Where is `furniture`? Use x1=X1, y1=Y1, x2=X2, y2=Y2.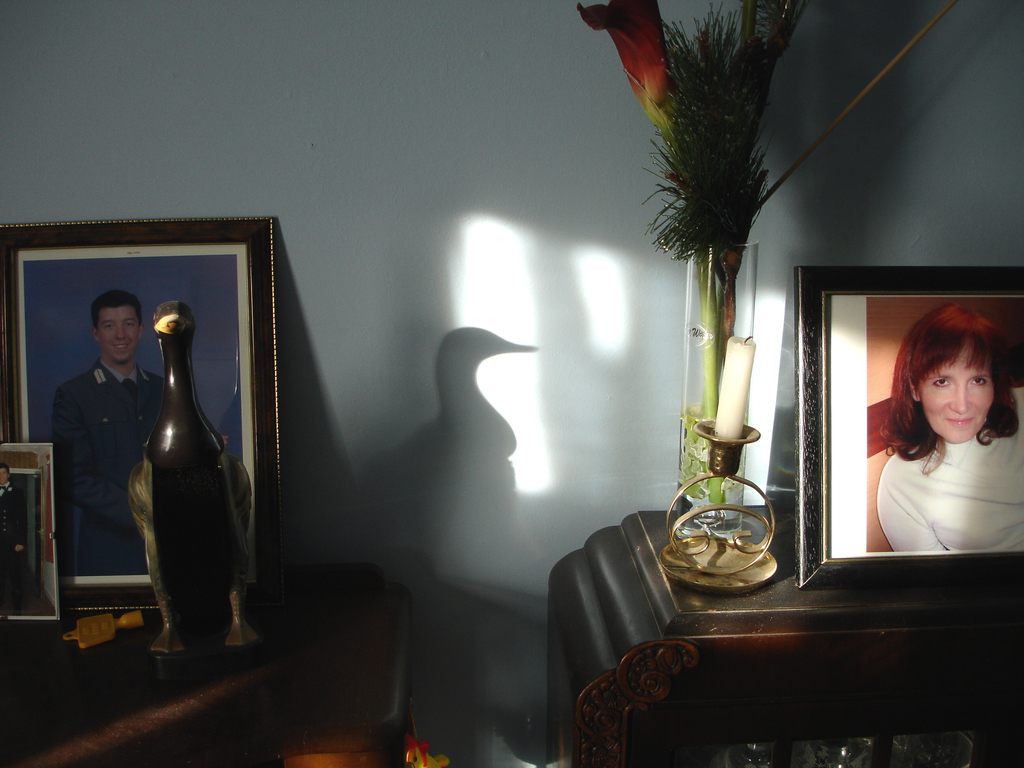
x1=548, y1=511, x2=1023, y2=767.
